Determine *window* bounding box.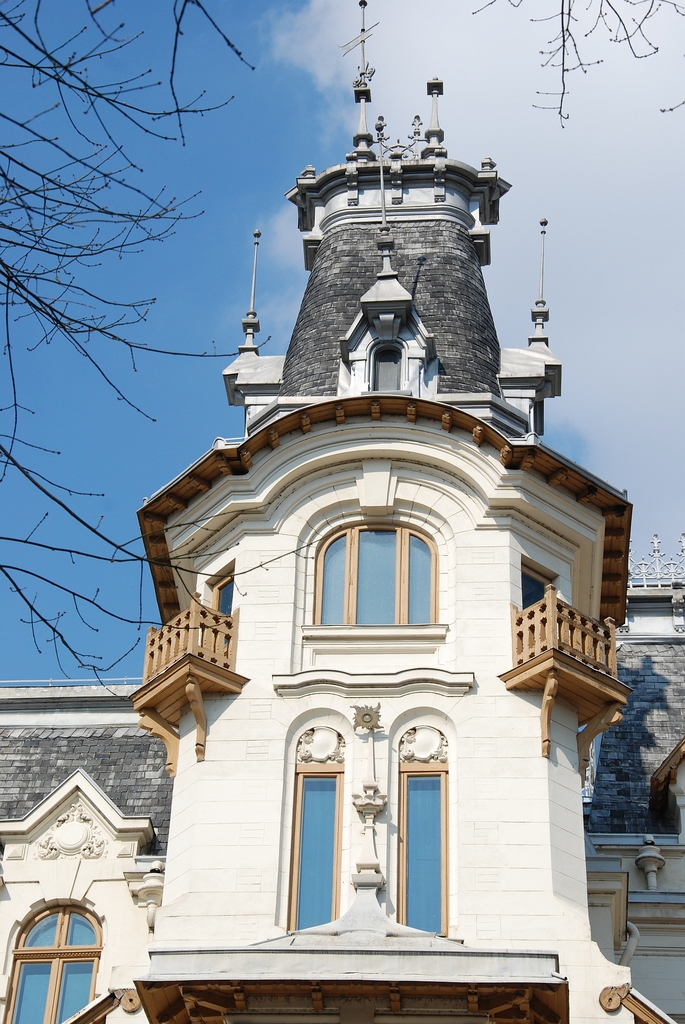
Determined: x1=310, y1=522, x2=439, y2=624.
